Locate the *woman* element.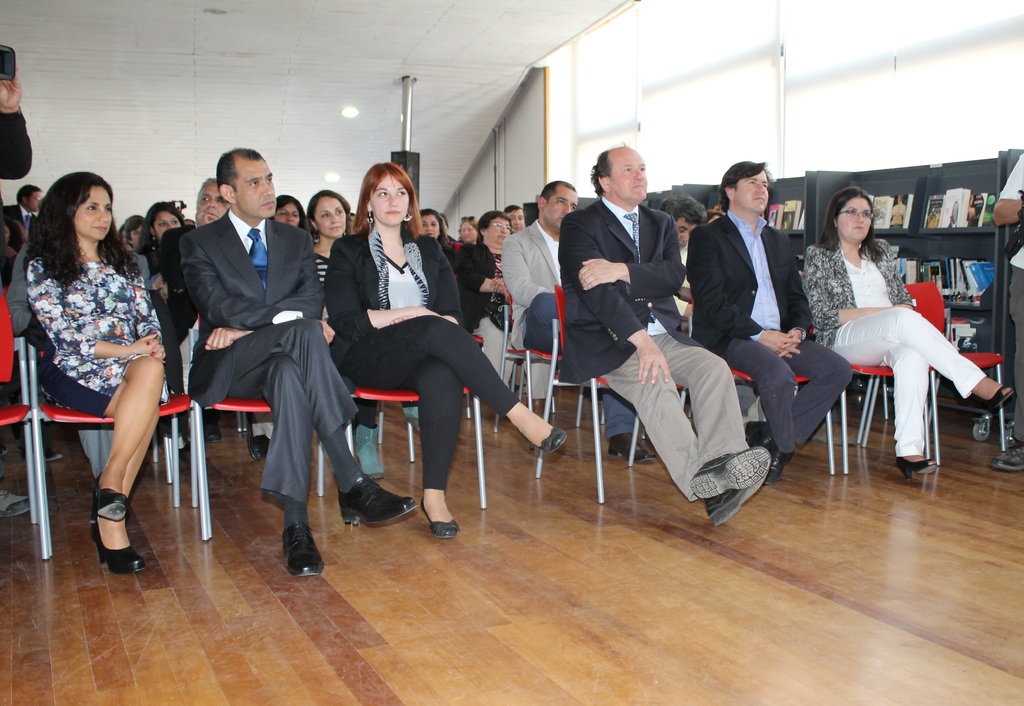
Element bbox: [left=134, top=200, right=186, bottom=276].
